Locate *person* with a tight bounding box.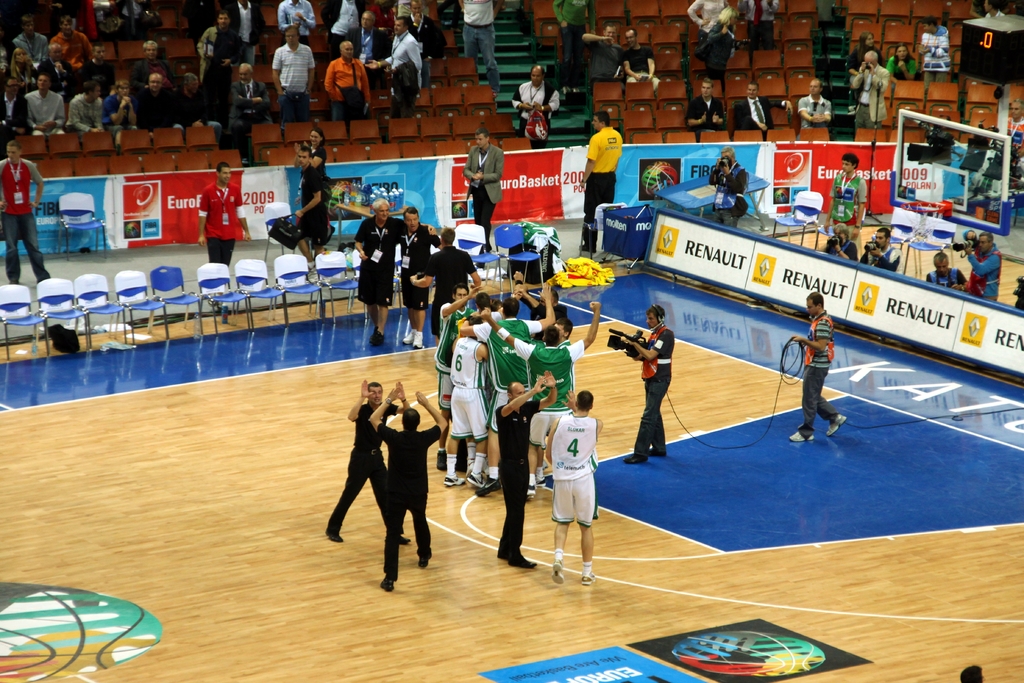
(x1=695, y1=6, x2=745, y2=85).
